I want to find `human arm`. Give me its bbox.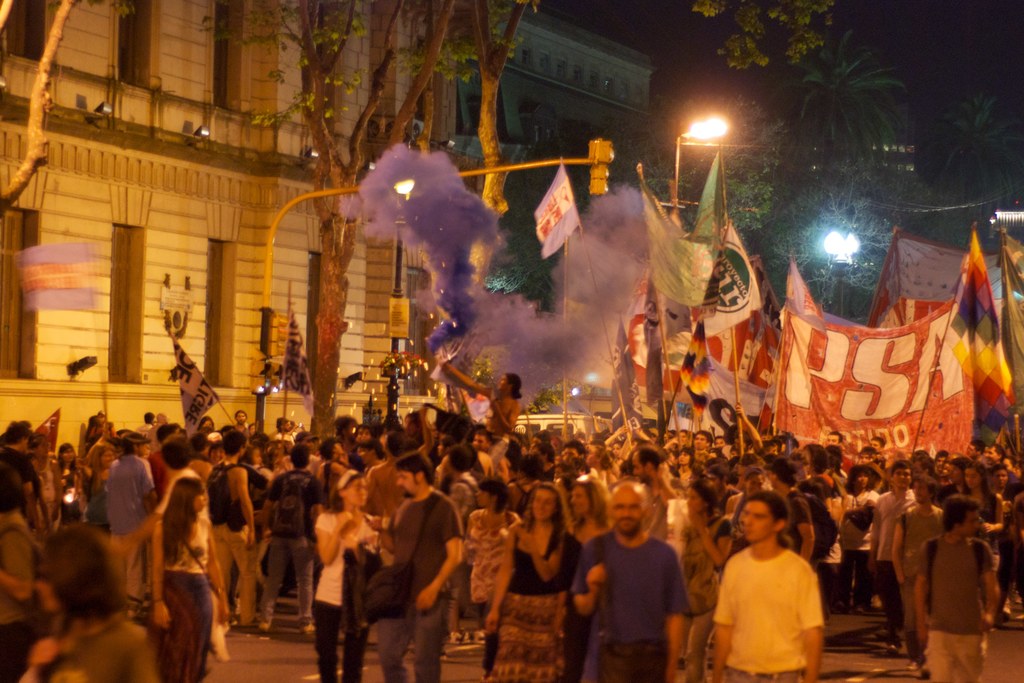
pyautogui.locateOnScreen(572, 536, 605, 616).
